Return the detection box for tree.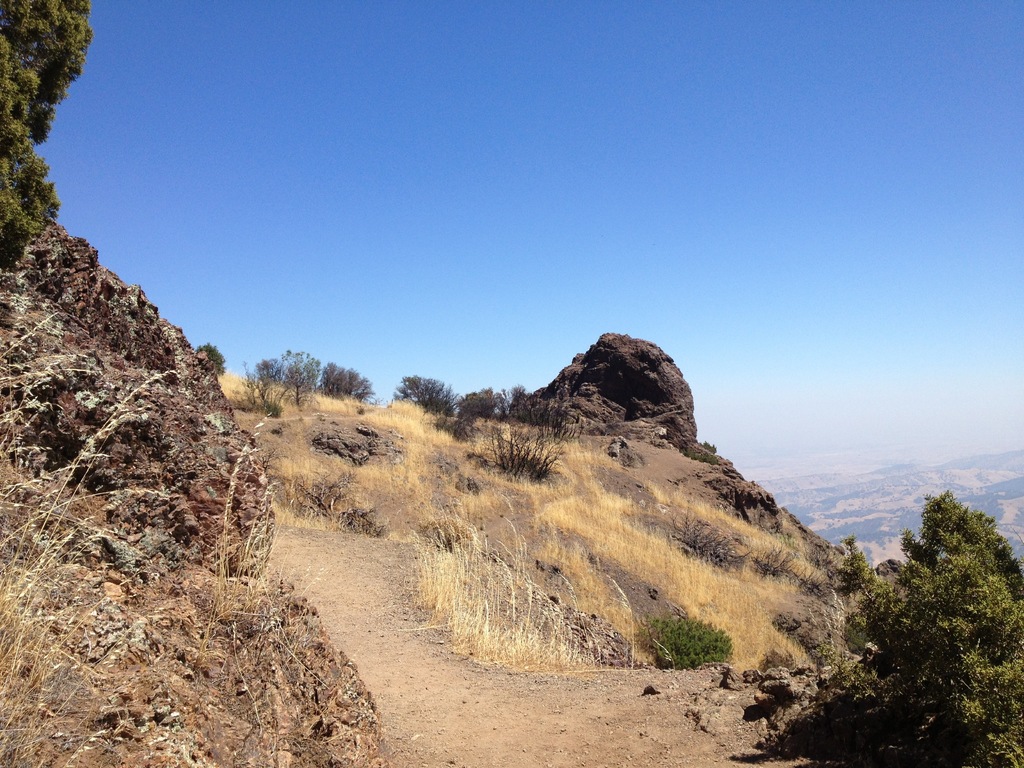
l=317, t=360, r=381, b=402.
